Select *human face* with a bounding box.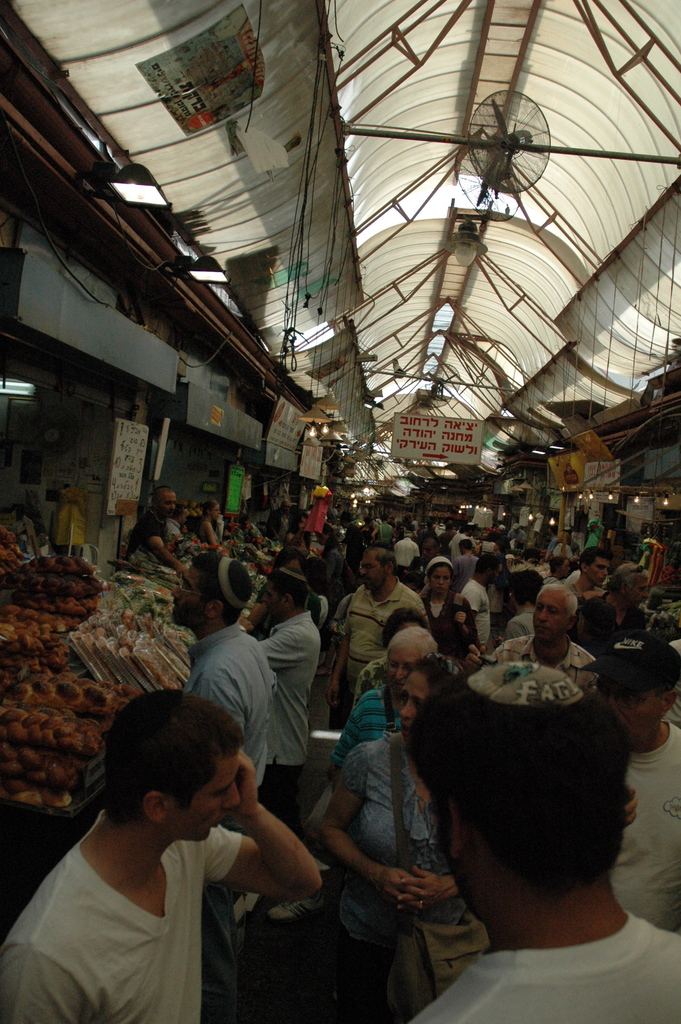
[387, 645, 416, 684].
